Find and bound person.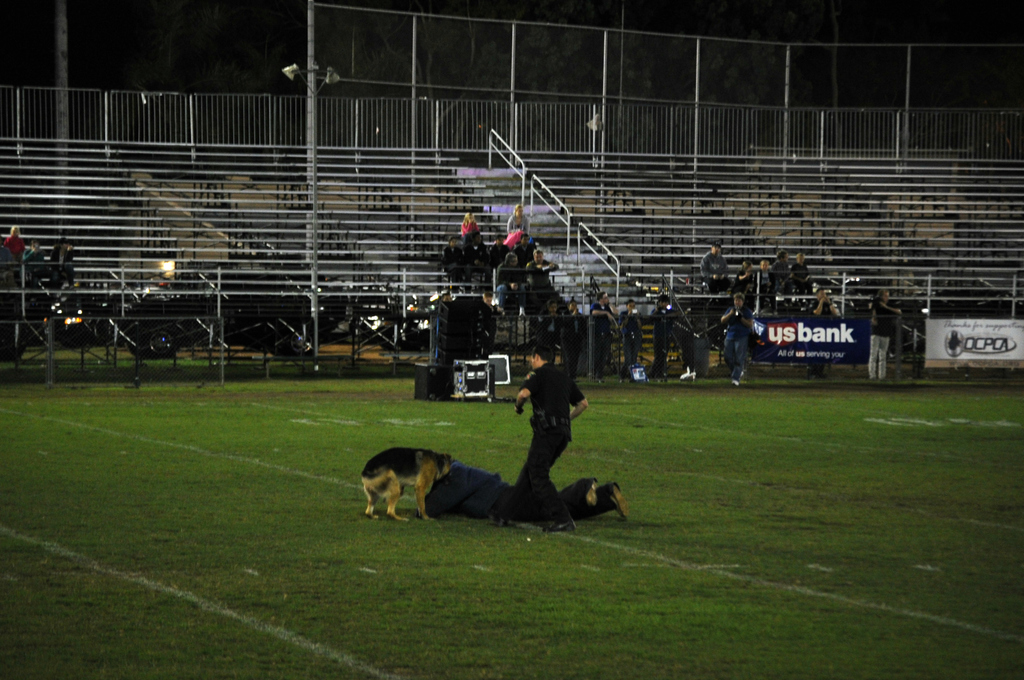
Bound: bbox=[515, 357, 585, 504].
